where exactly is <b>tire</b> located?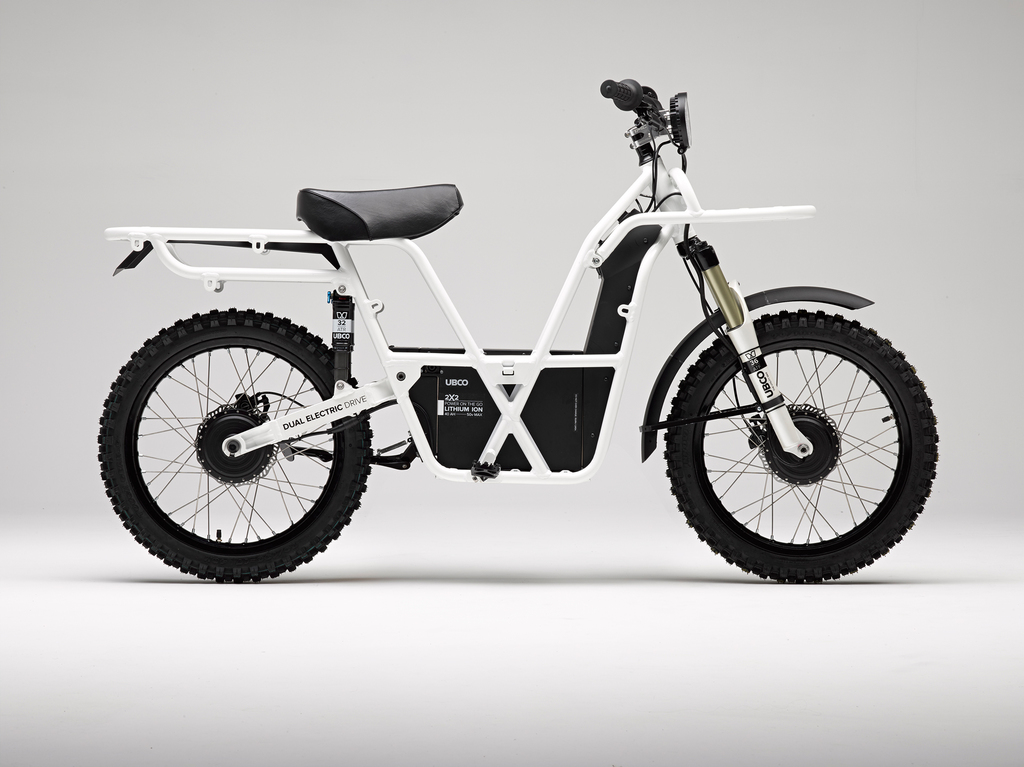
Its bounding box is l=662, t=291, r=927, b=579.
